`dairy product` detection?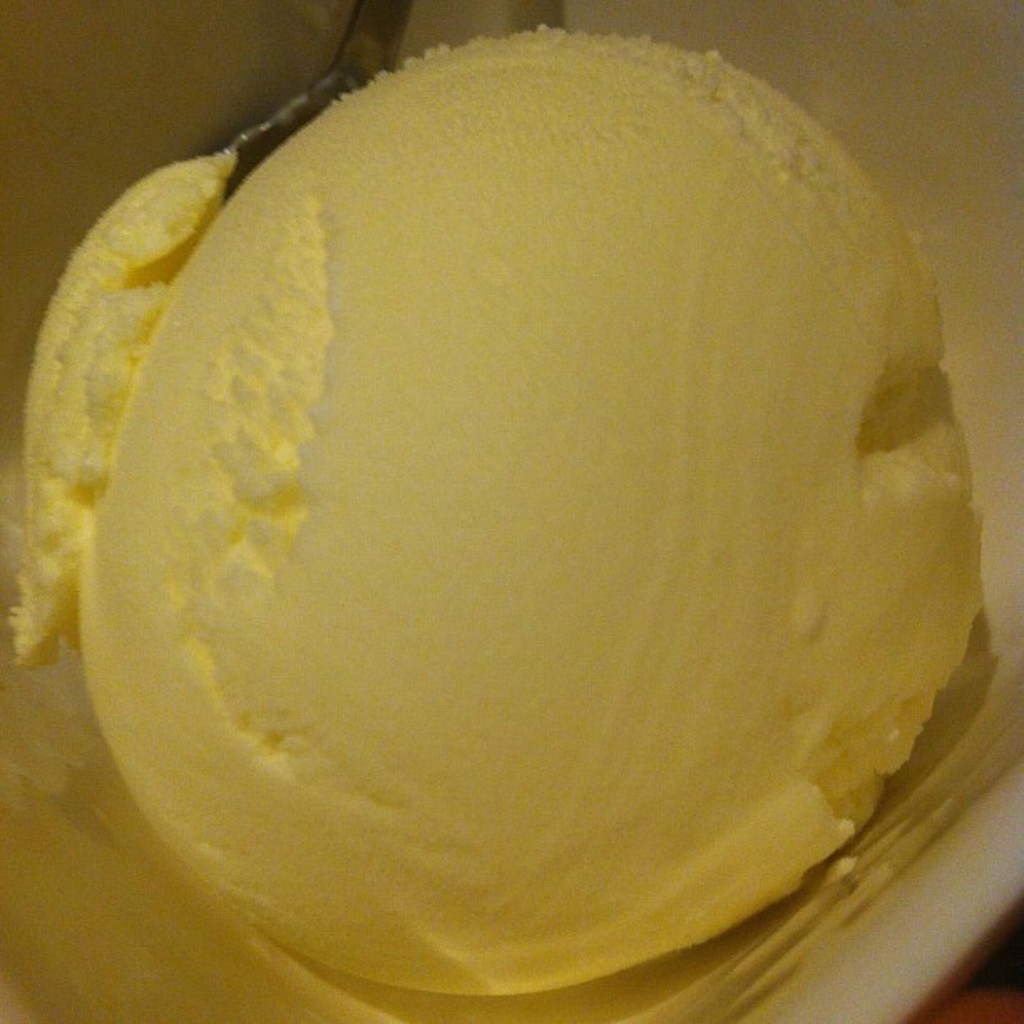
x1=0 y1=27 x2=1001 y2=1021
